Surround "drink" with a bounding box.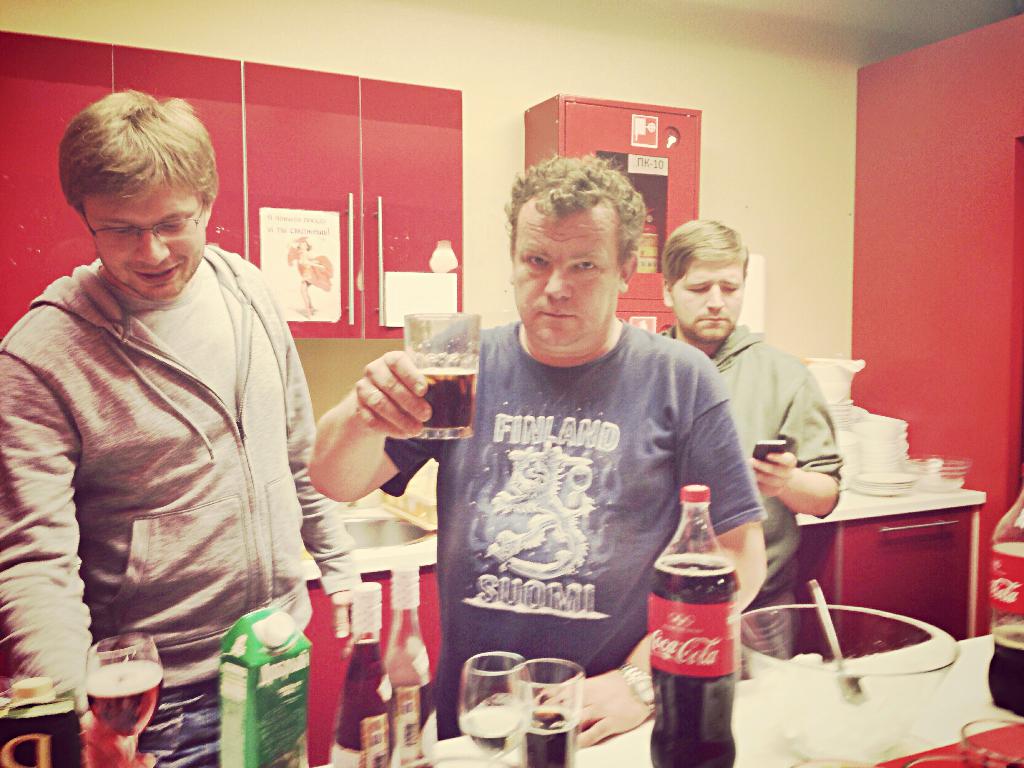
Rect(656, 484, 747, 754).
